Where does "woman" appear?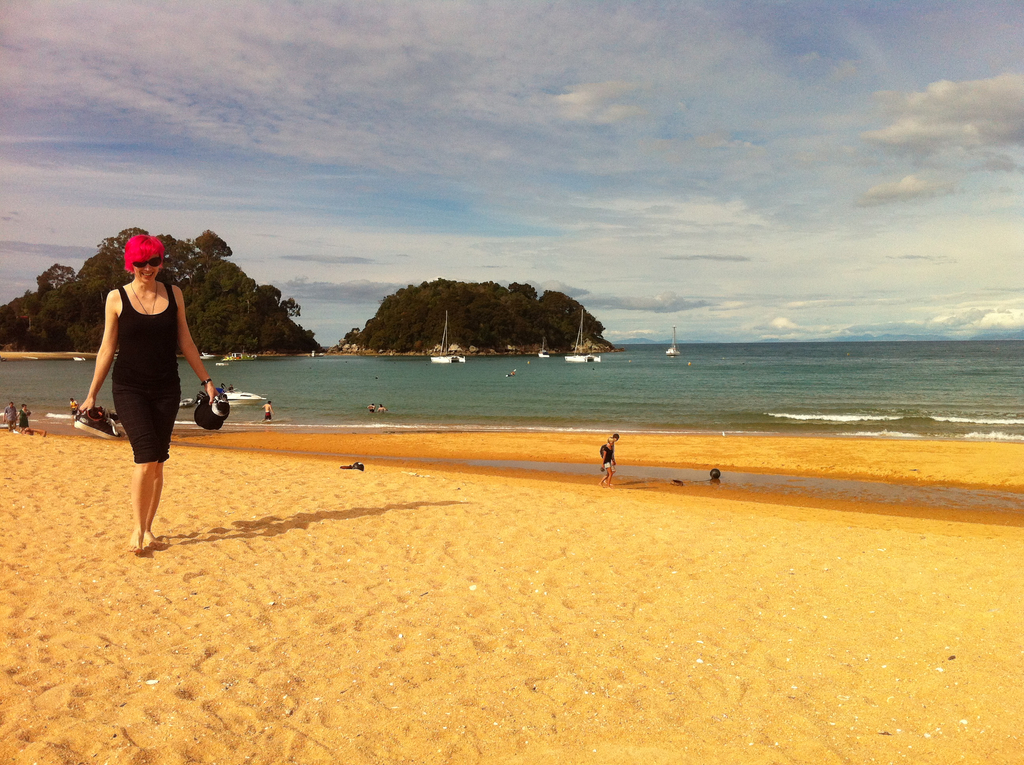
Appears at [left=83, top=235, right=214, bottom=551].
